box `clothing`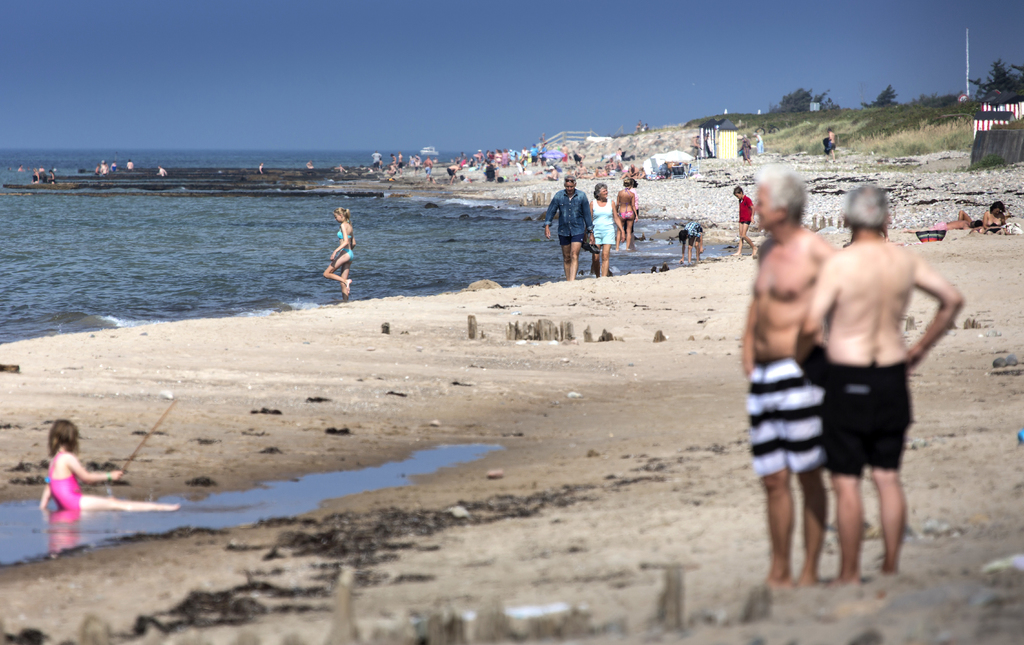
bbox(520, 148, 529, 157)
